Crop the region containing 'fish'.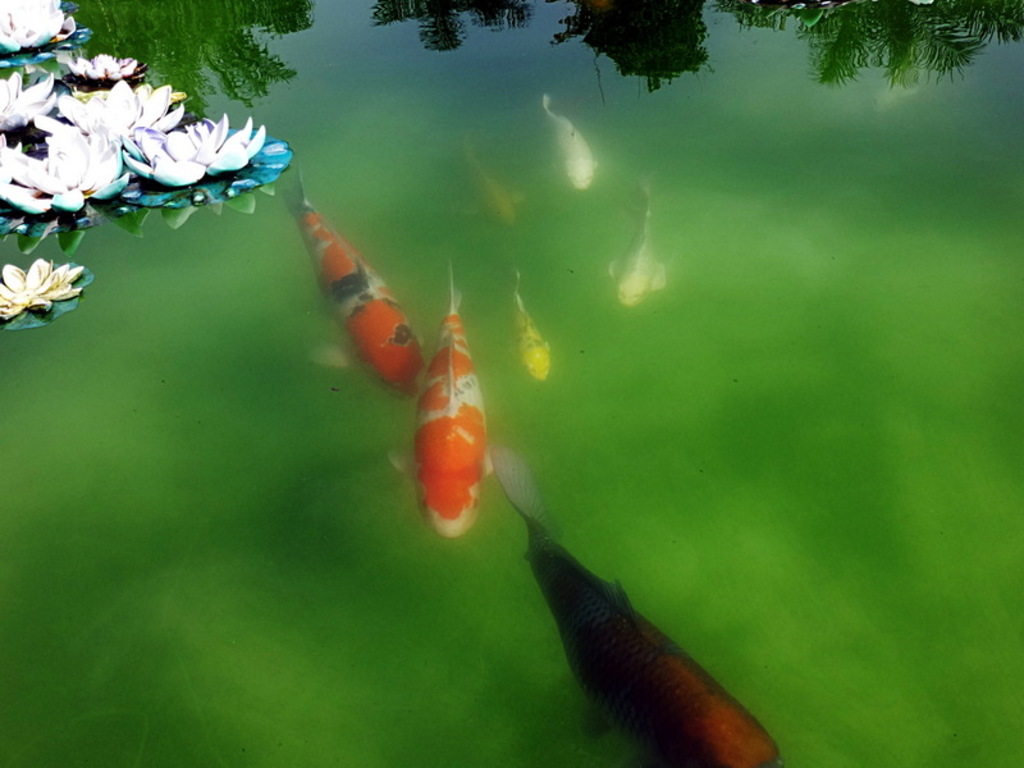
Crop region: (384,264,493,536).
